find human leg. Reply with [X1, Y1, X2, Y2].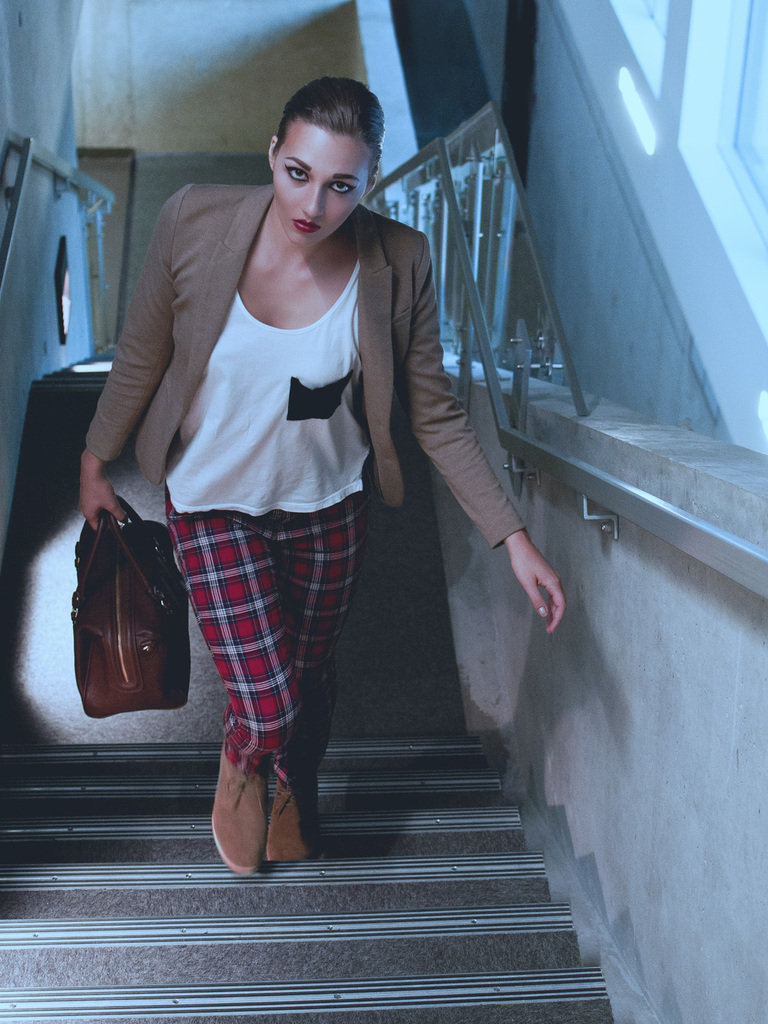
[257, 480, 362, 857].
